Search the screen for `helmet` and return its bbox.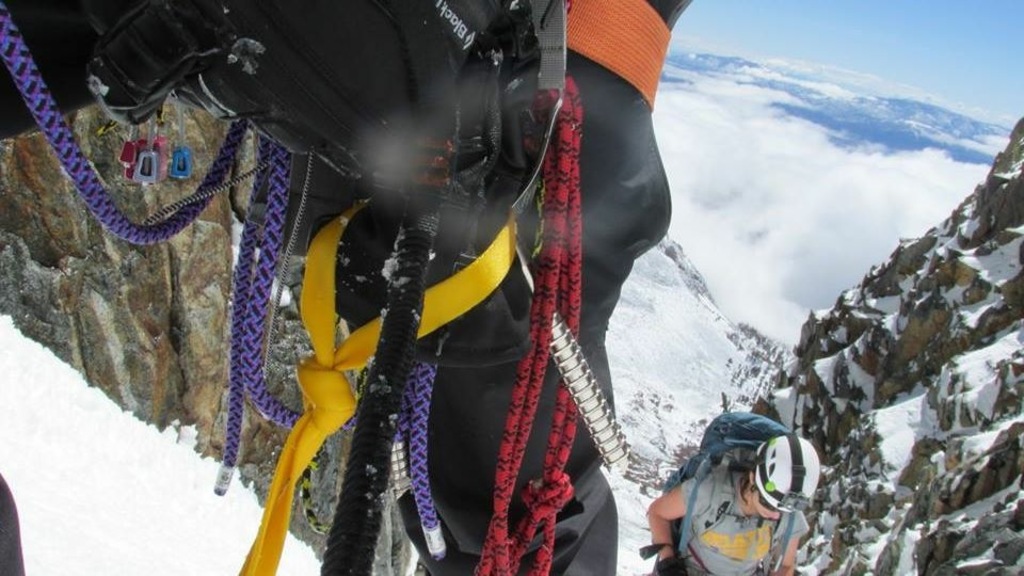
Found: <bbox>751, 436, 822, 515</bbox>.
